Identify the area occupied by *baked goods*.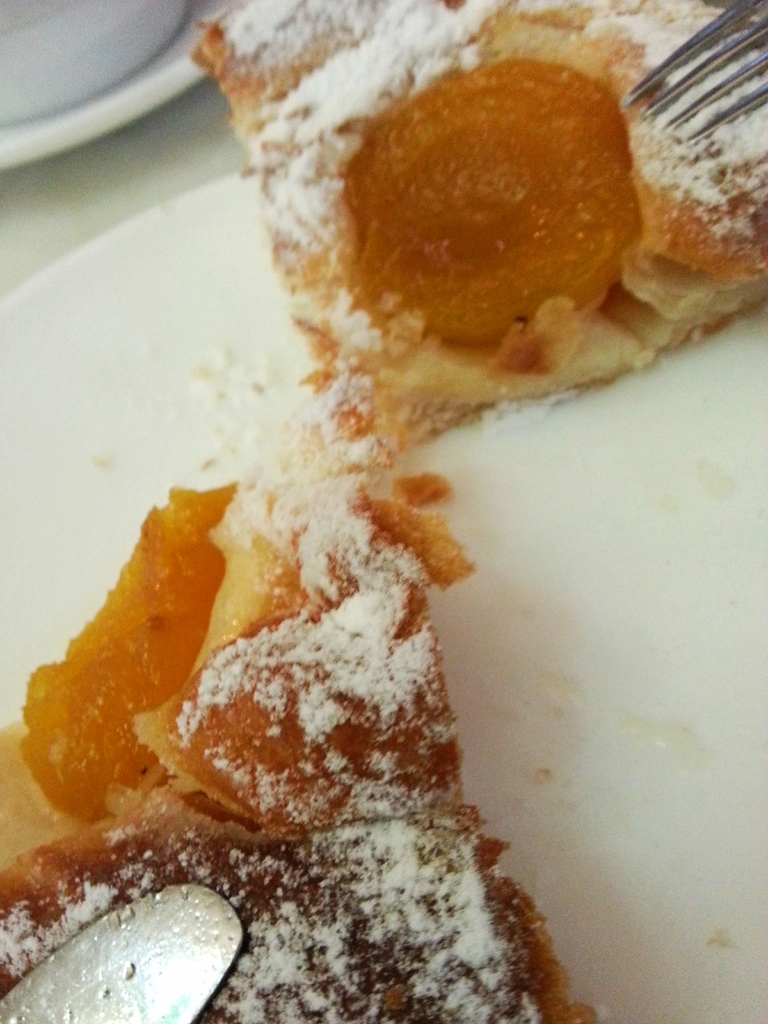
Area: (left=0, top=417, right=605, bottom=1023).
